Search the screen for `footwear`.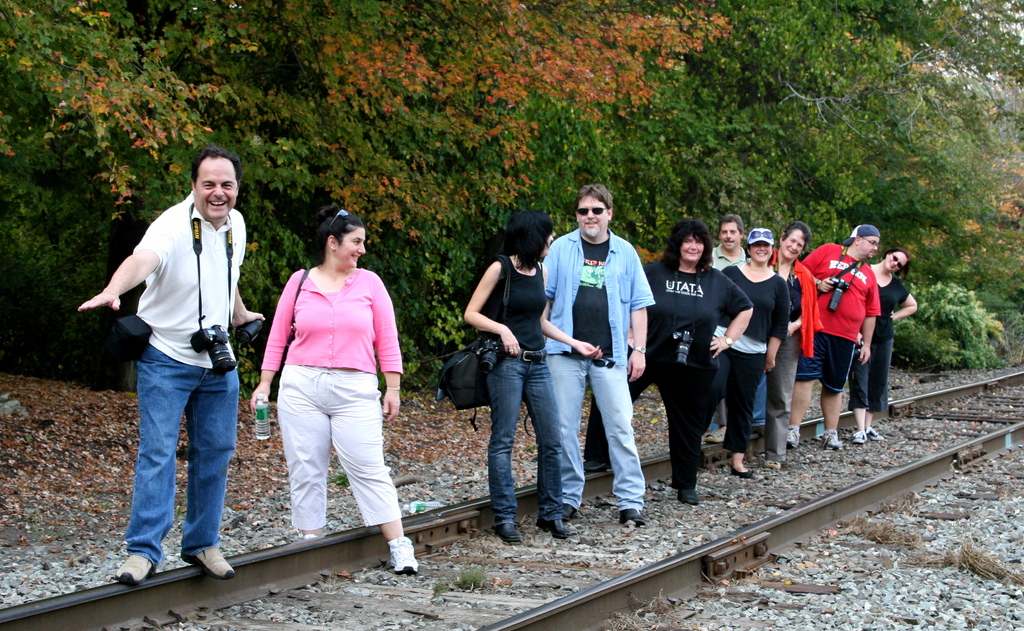
Found at [849,429,865,445].
